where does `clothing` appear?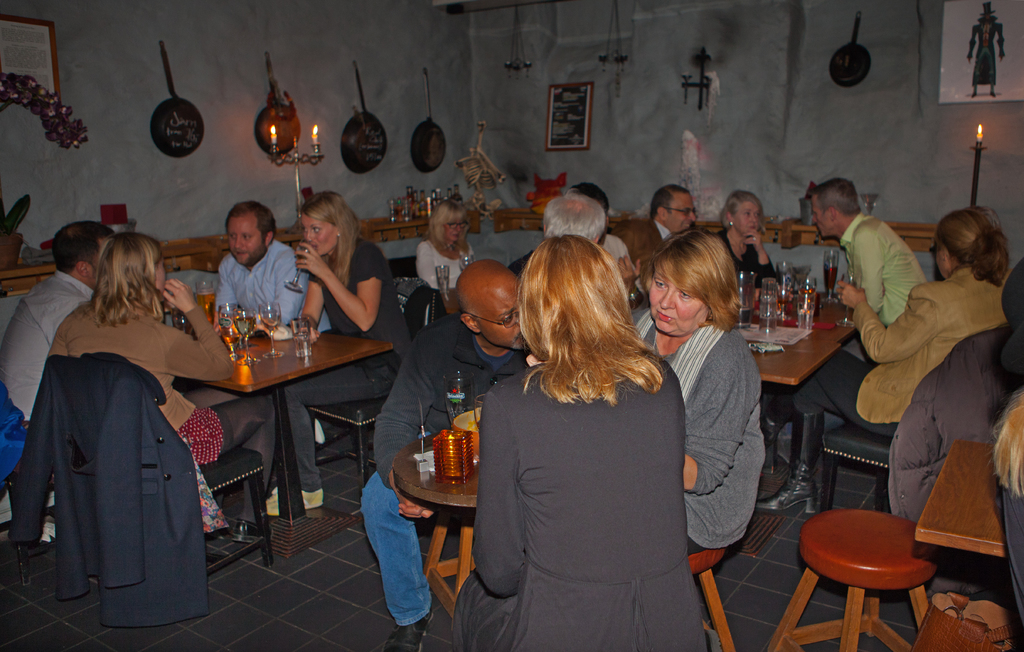
Appears at l=9, t=360, r=206, b=629.
